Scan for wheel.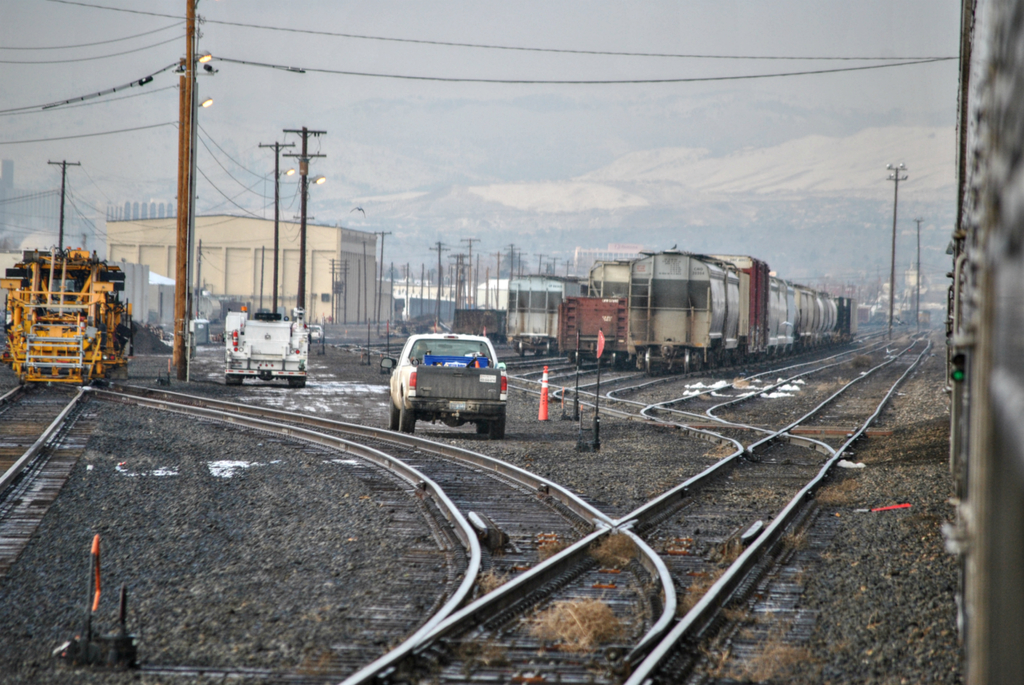
Scan result: (403, 409, 416, 435).
